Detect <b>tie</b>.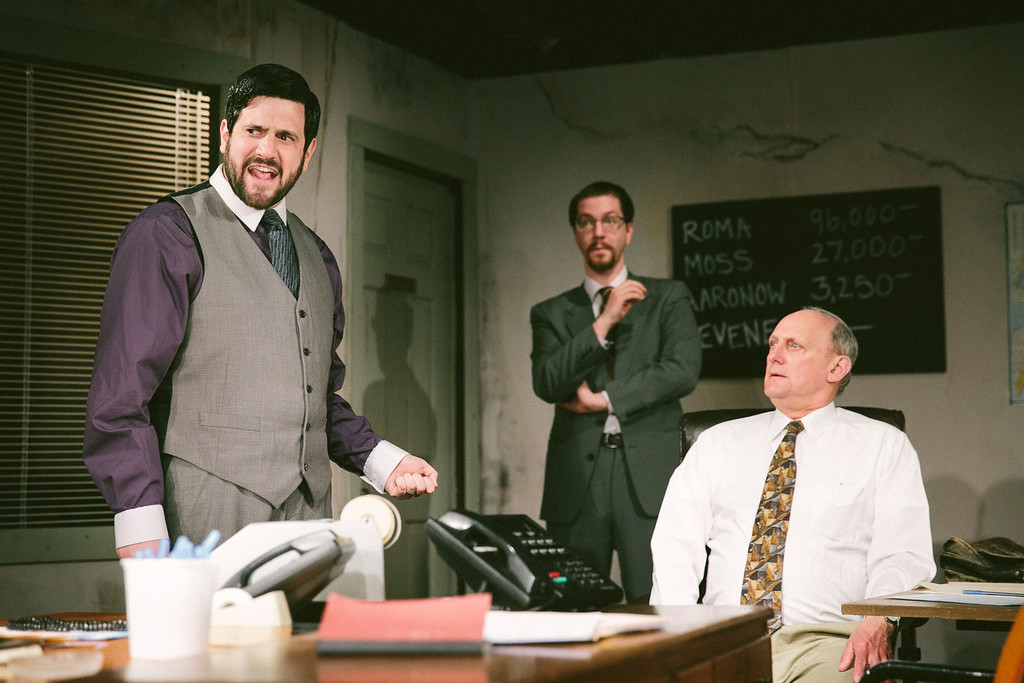
Detected at bbox=(259, 204, 306, 295).
